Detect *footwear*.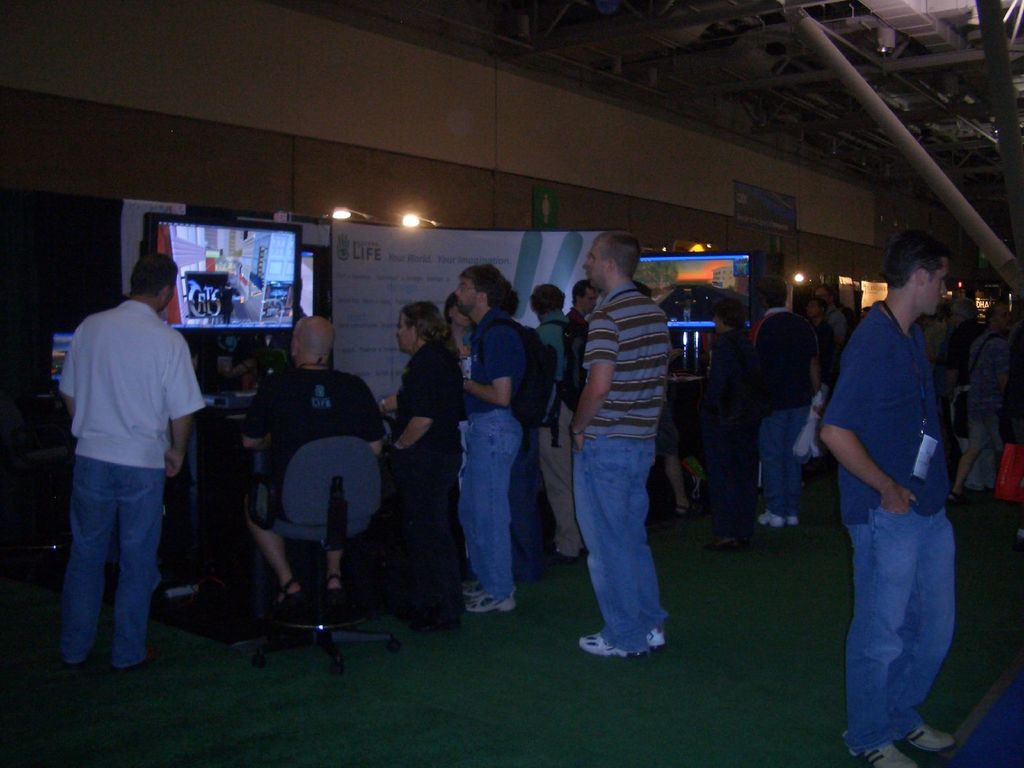
Detected at BBox(643, 631, 666, 651).
